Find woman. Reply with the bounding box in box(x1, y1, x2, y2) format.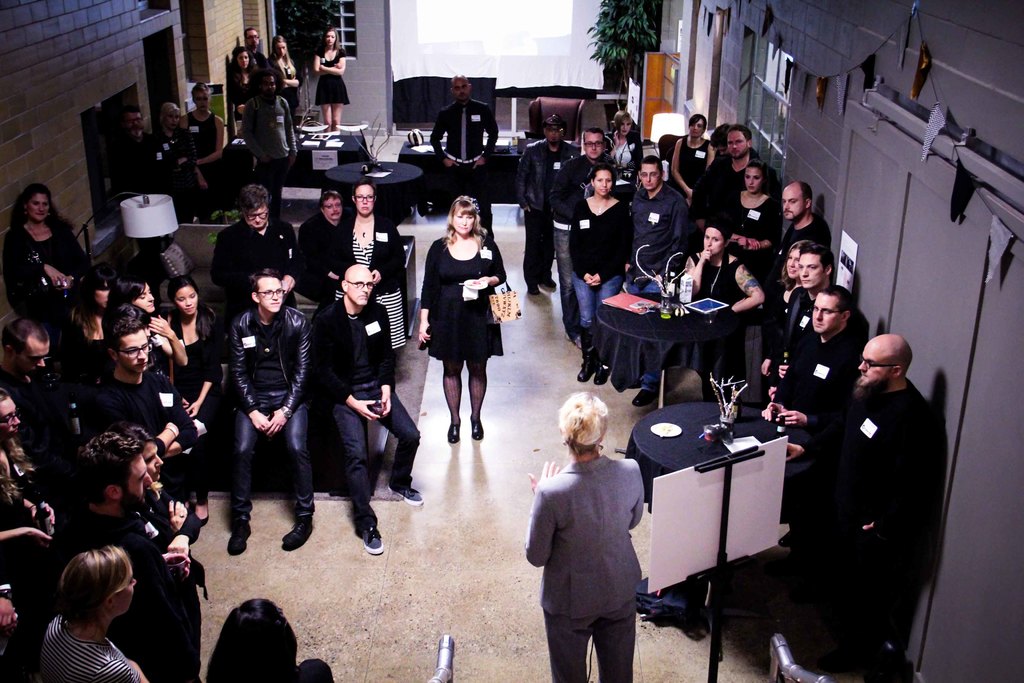
box(705, 156, 783, 273).
